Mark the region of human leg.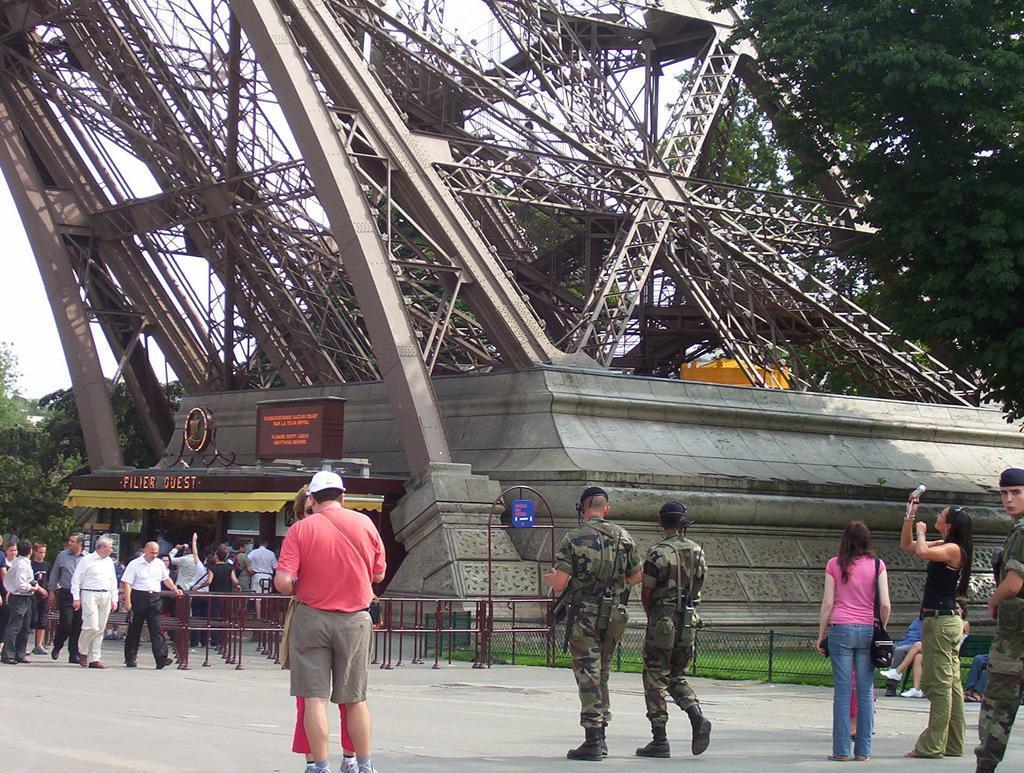
Region: bbox=(306, 616, 331, 772).
